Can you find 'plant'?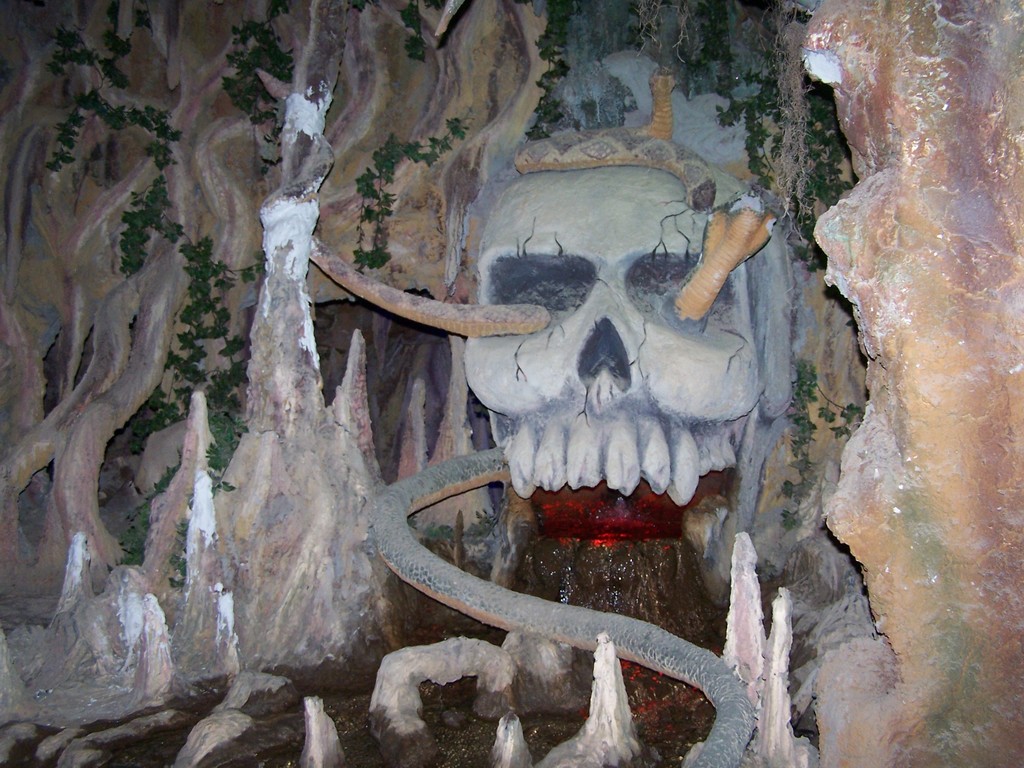
Yes, bounding box: (405,0,433,61).
